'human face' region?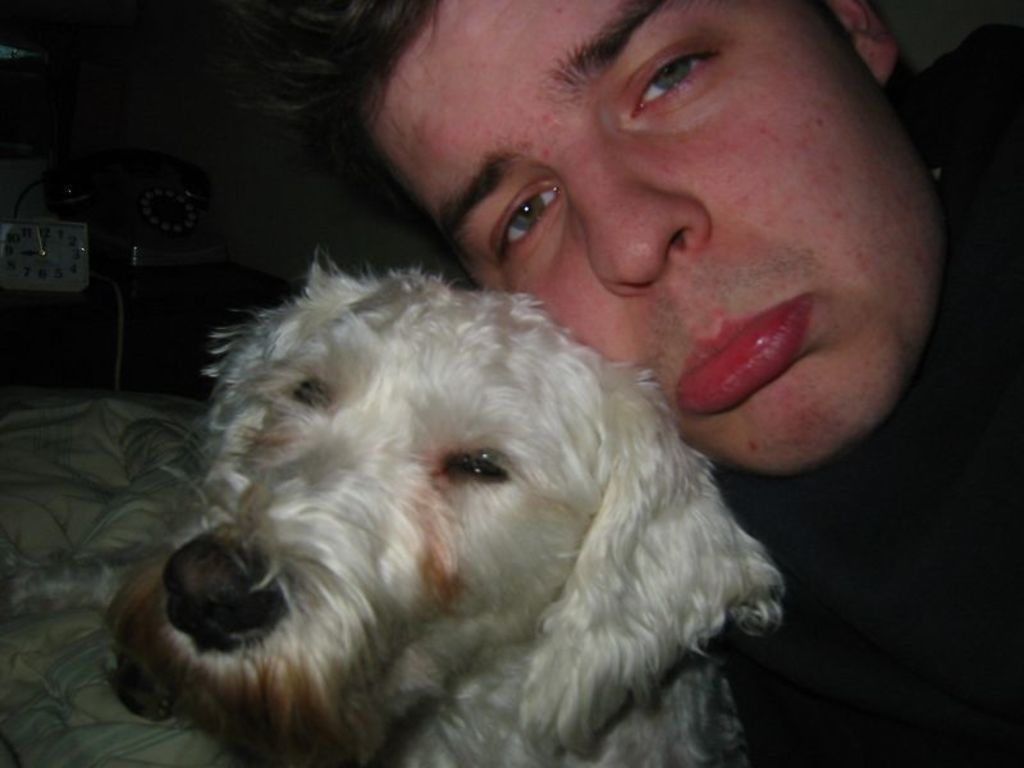
376, 0, 955, 477
